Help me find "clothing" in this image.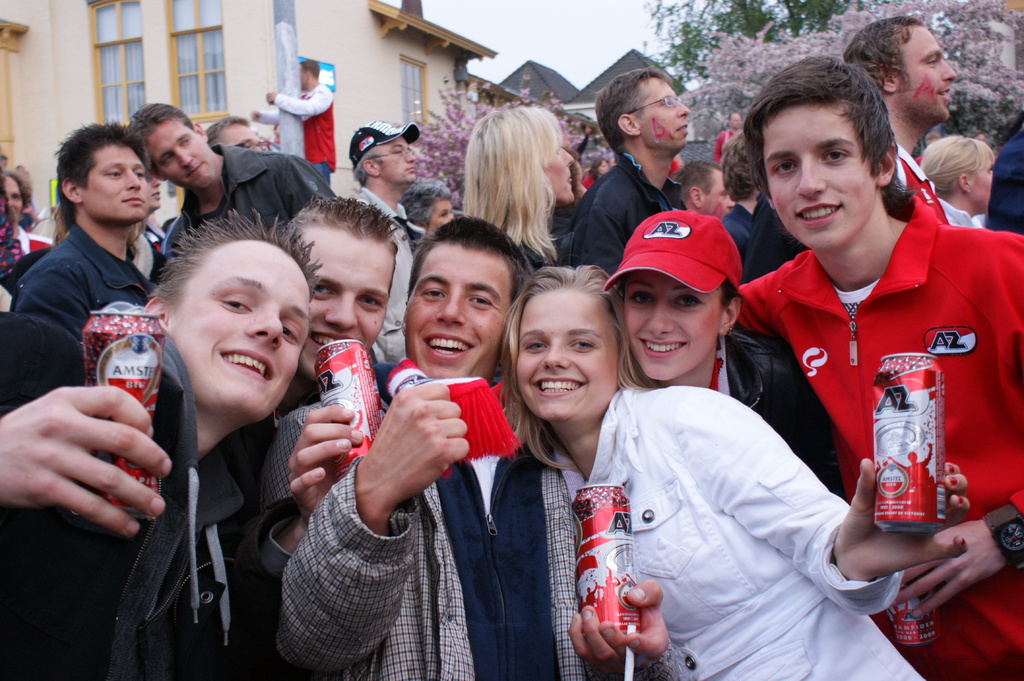
Found it: [259, 77, 334, 196].
